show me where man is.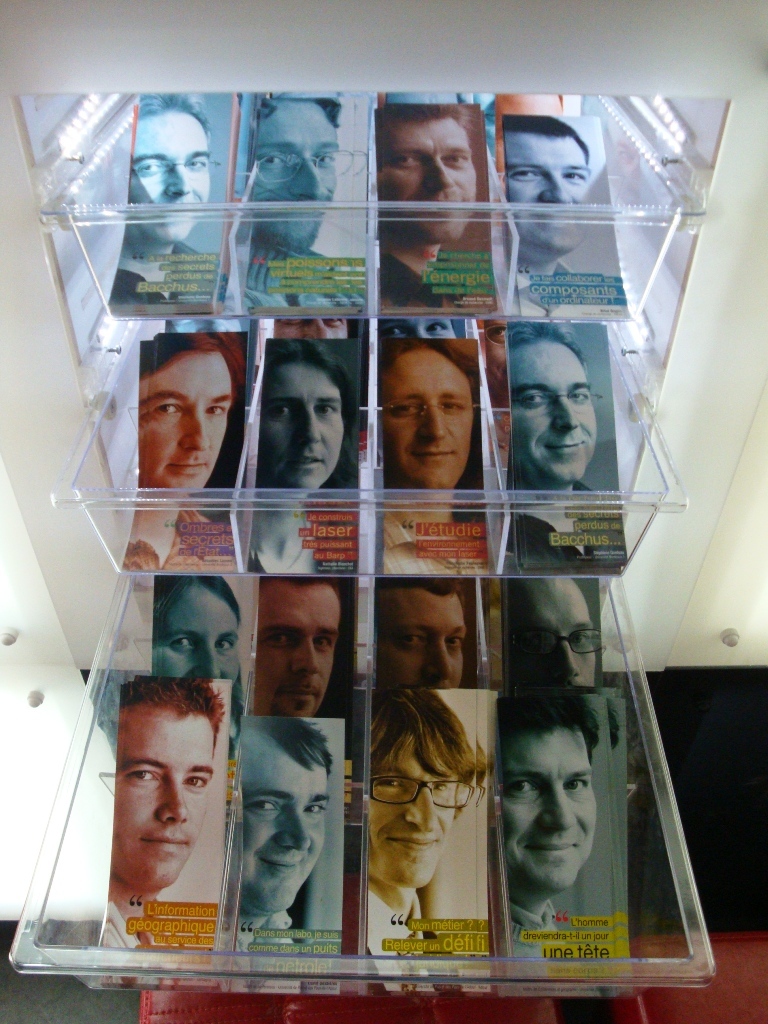
man is at [x1=376, y1=336, x2=489, y2=573].
